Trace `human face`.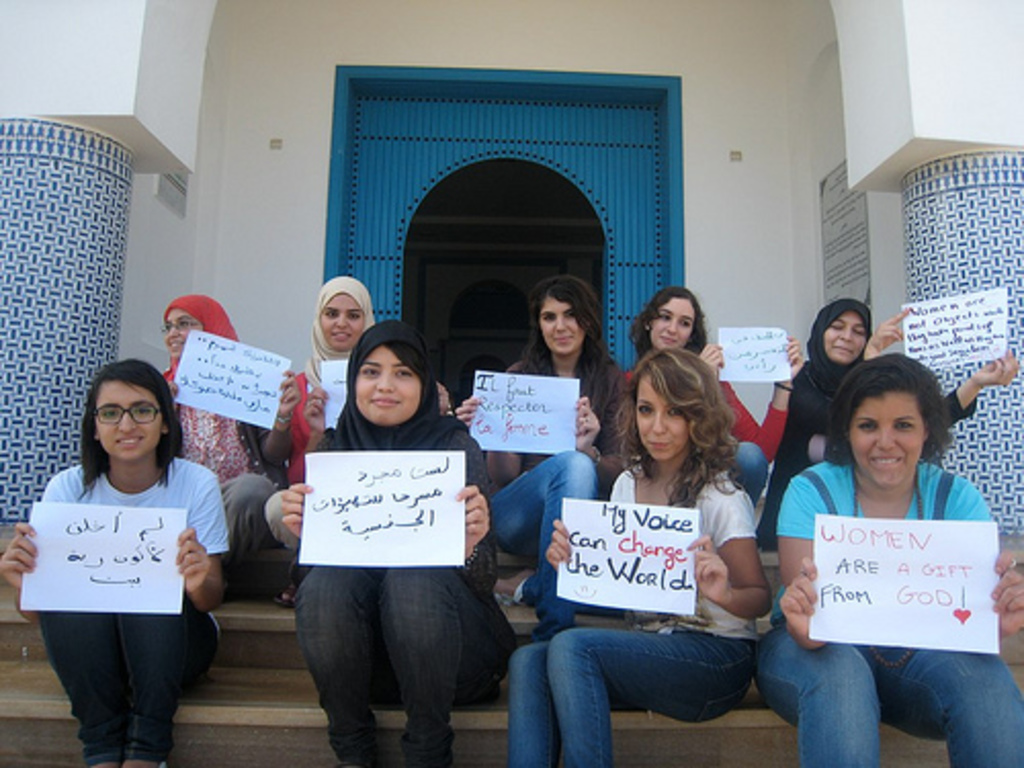
Traced to <region>635, 367, 694, 459</region>.
